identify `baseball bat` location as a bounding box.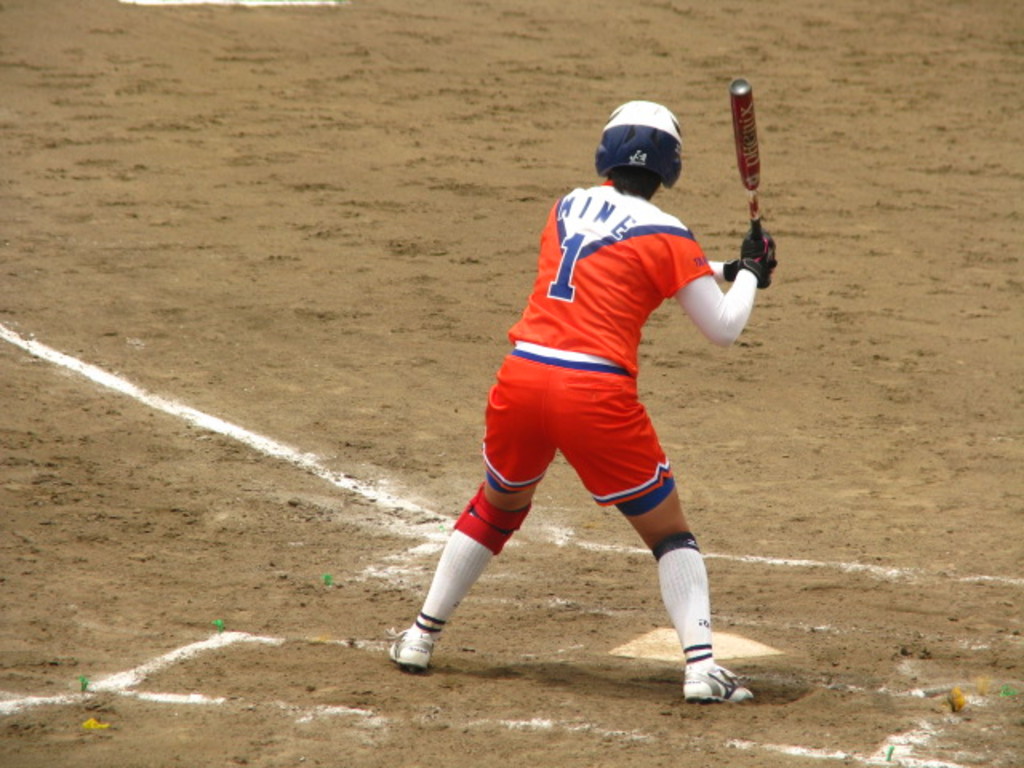
(728, 75, 773, 286).
